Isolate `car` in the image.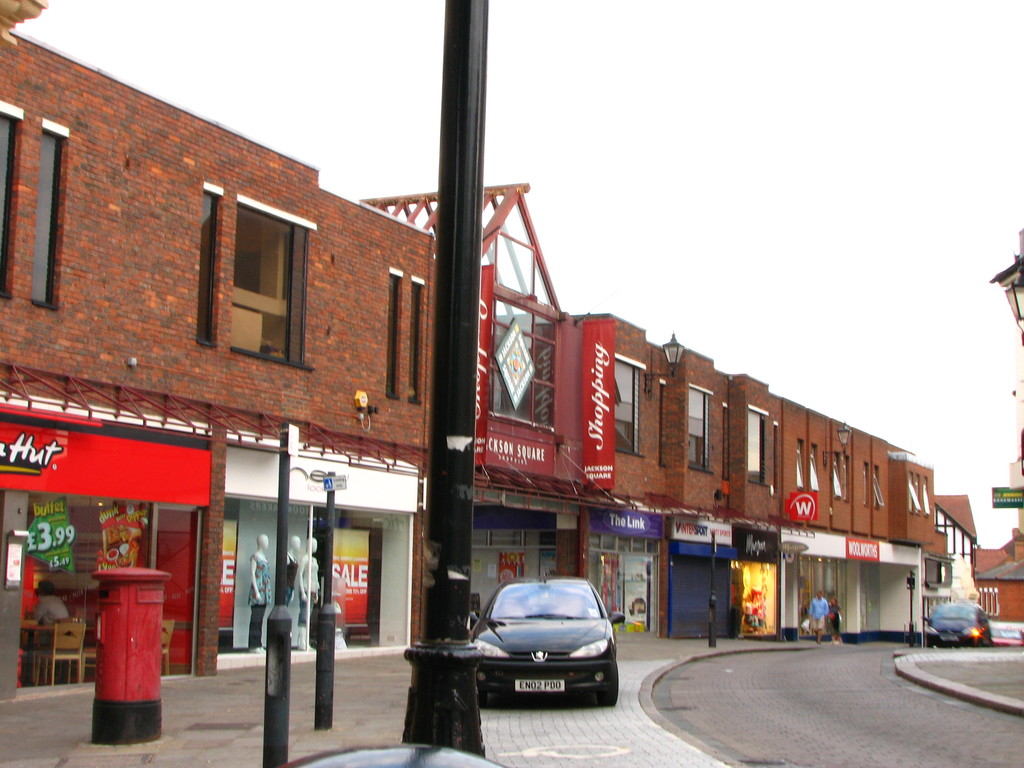
Isolated region: pyautogui.locateOnScreen(922, 595, 991, 648).
